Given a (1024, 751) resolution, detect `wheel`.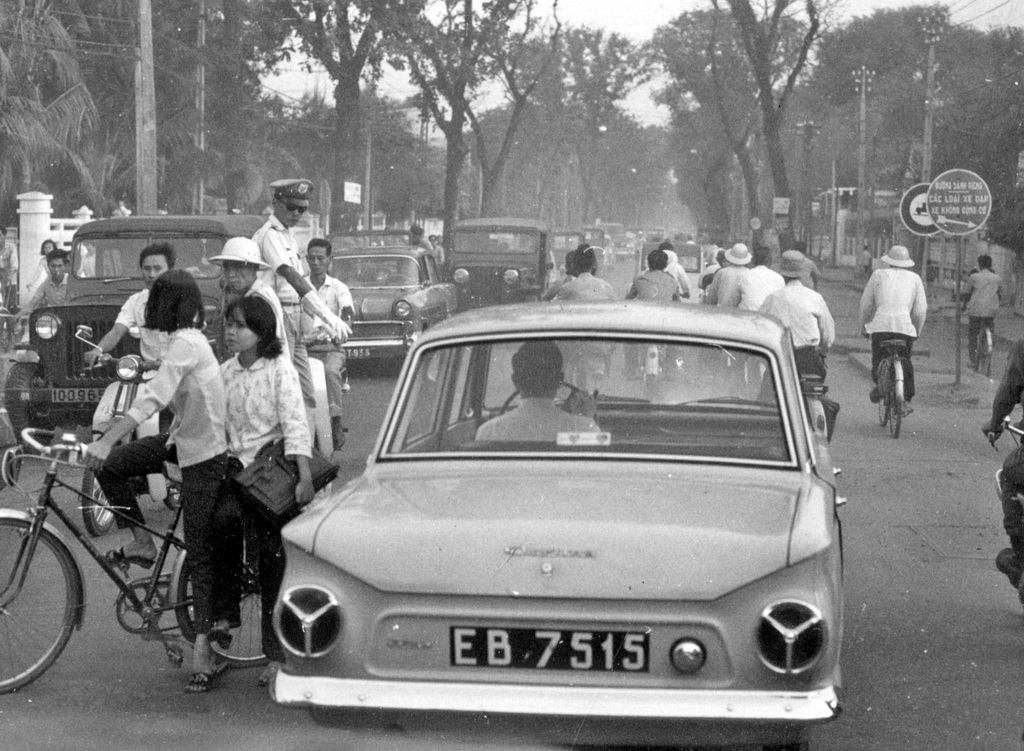
bbox(881, 356, 904, 444).
